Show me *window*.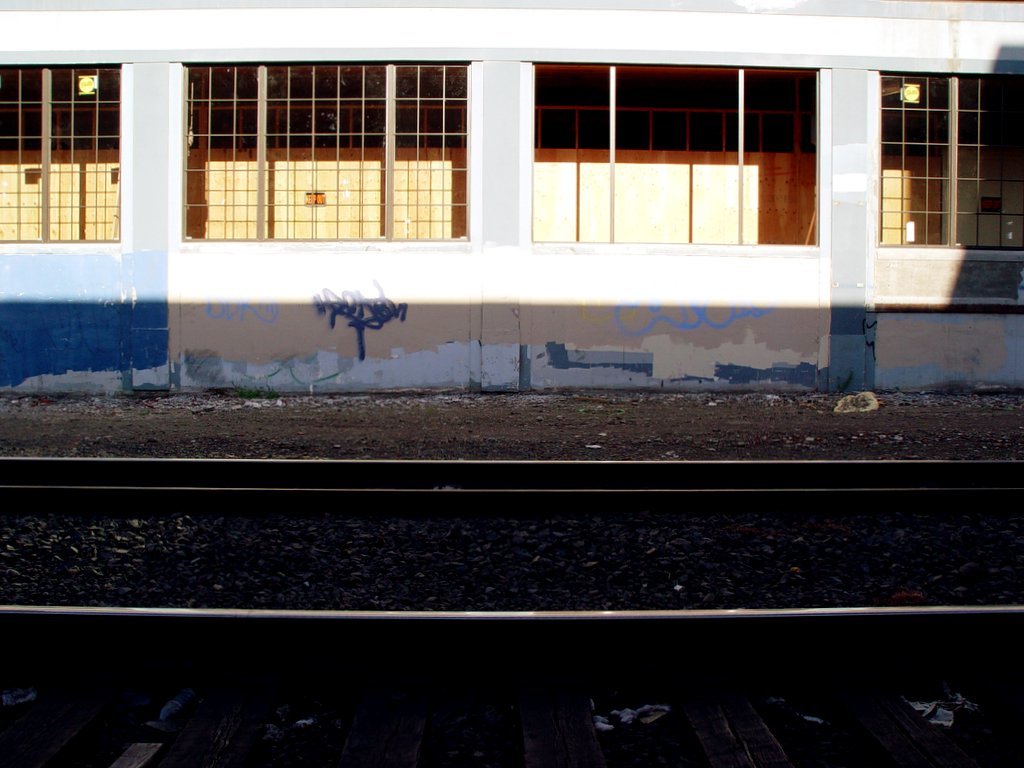
*window* is here: [85, 43, 977, 294].
